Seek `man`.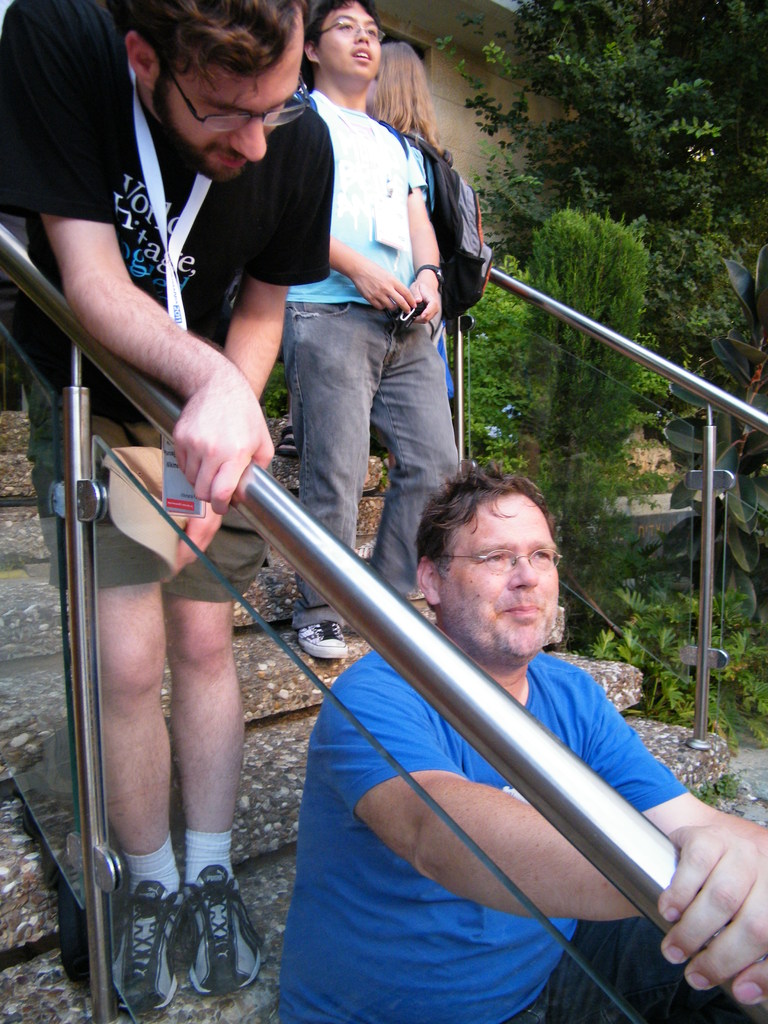
<box>268,458,767,1023</box>.
